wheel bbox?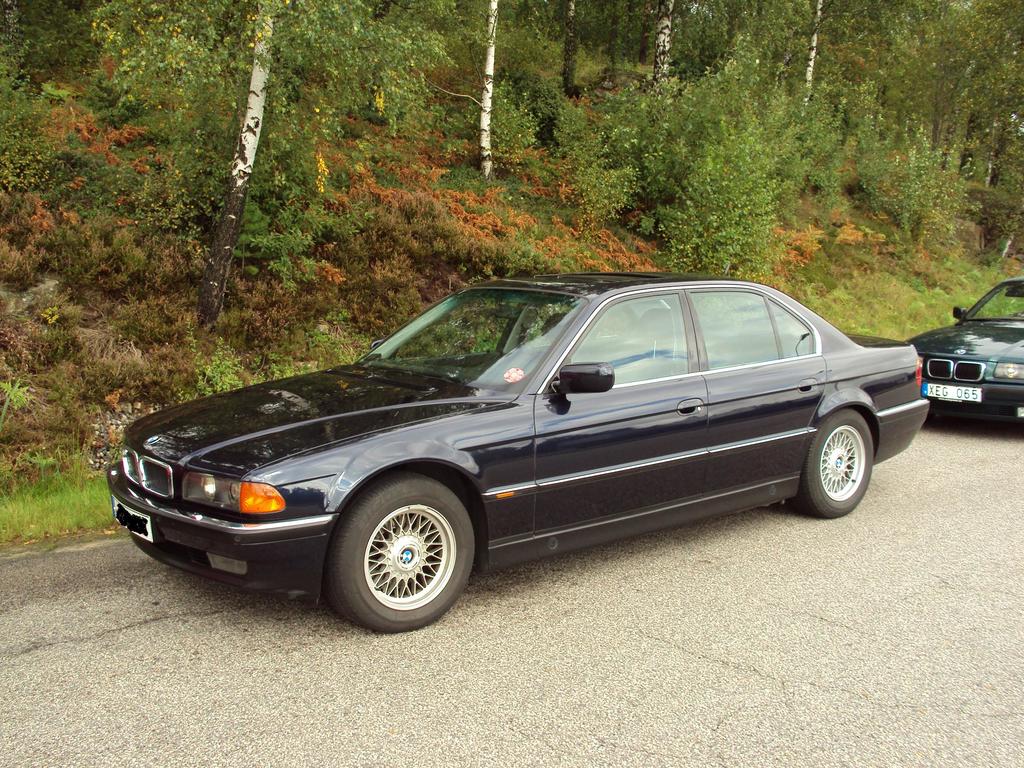
(x1=806, y1=408, x2=881, y2=520)
